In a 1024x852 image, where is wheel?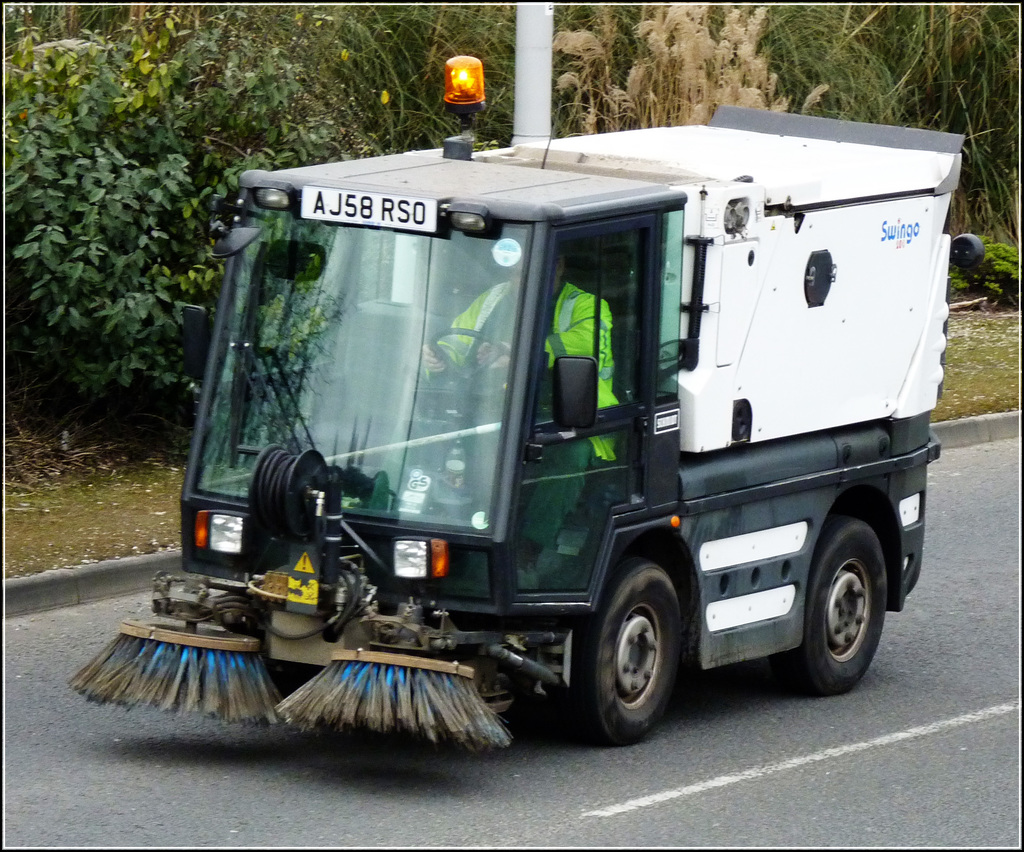
[571,567,701,743].
